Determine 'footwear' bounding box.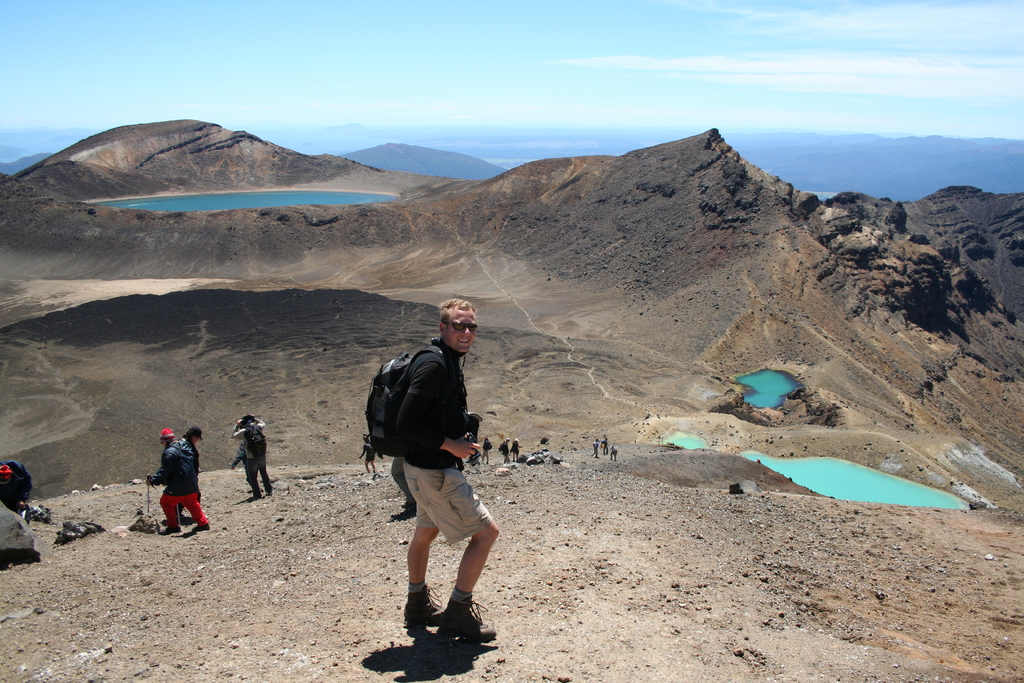
Determined: 399,584,445,627.
